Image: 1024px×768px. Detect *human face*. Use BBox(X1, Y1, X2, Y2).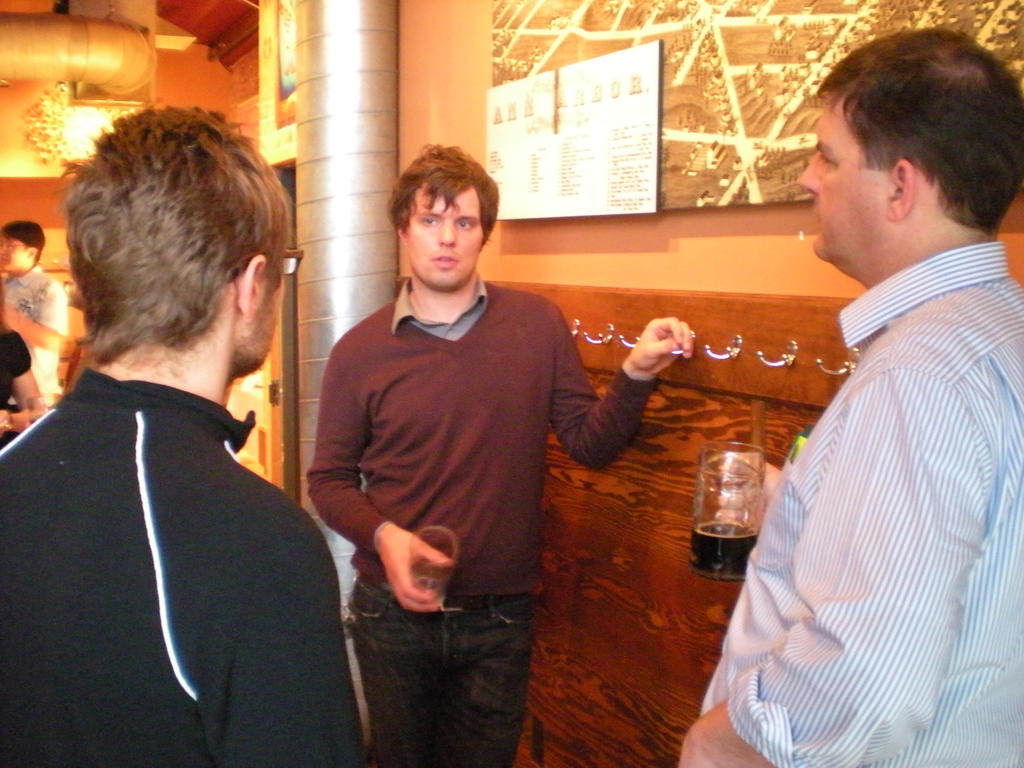
BBox(0, 234, 32, 272).
